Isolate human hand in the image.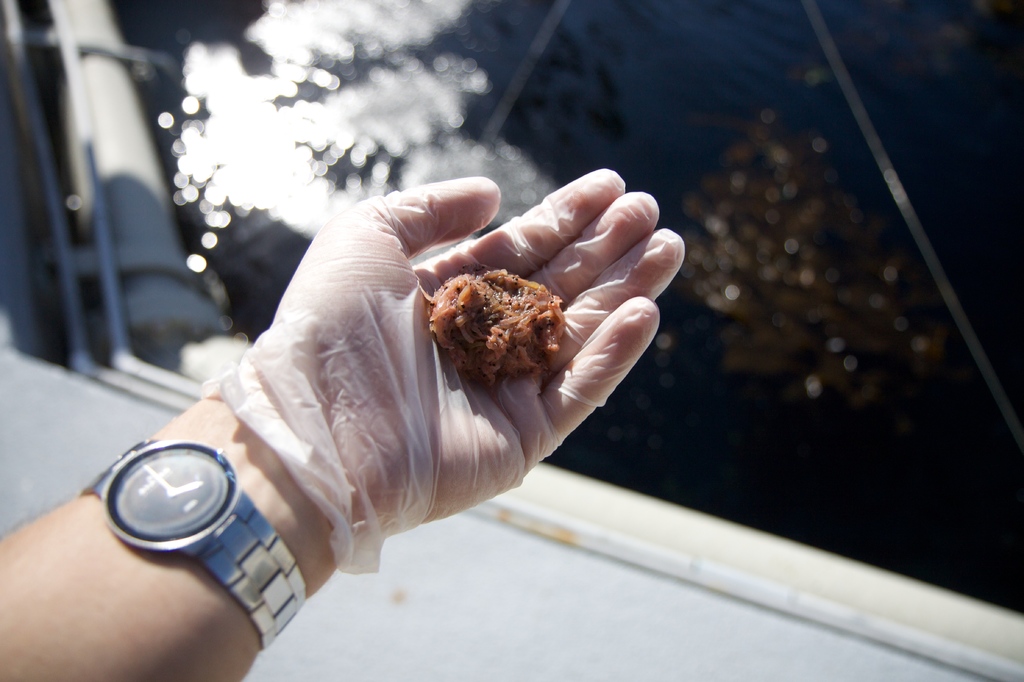
Isolated region: (x1=248, y1=163, x2=690, y2=543).
